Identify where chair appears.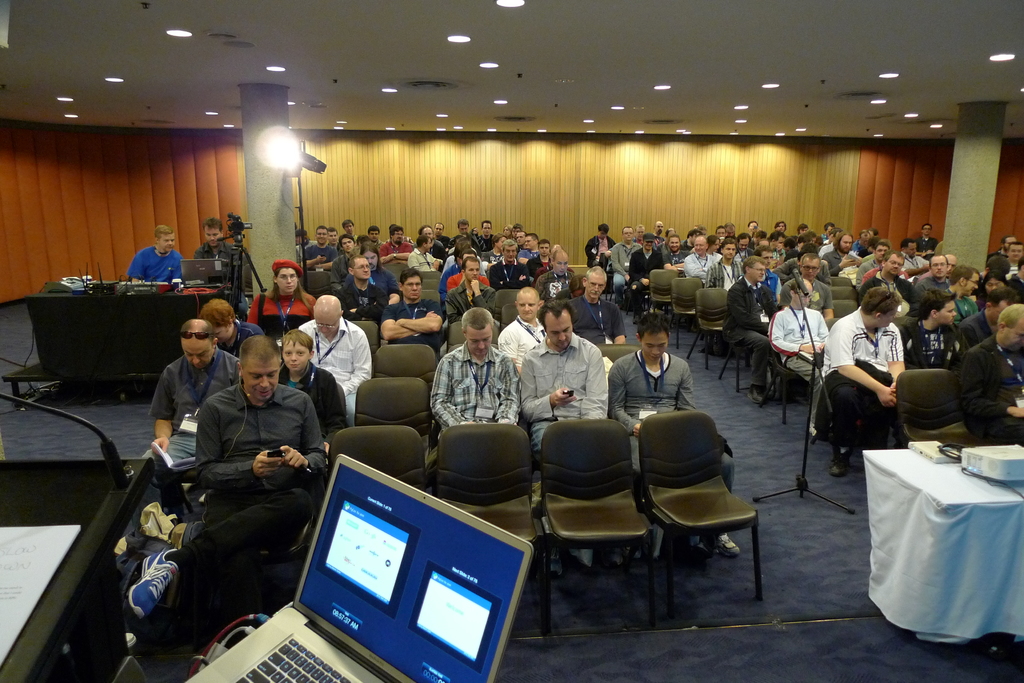
Appears at crop(758, 345, 814, 426).
